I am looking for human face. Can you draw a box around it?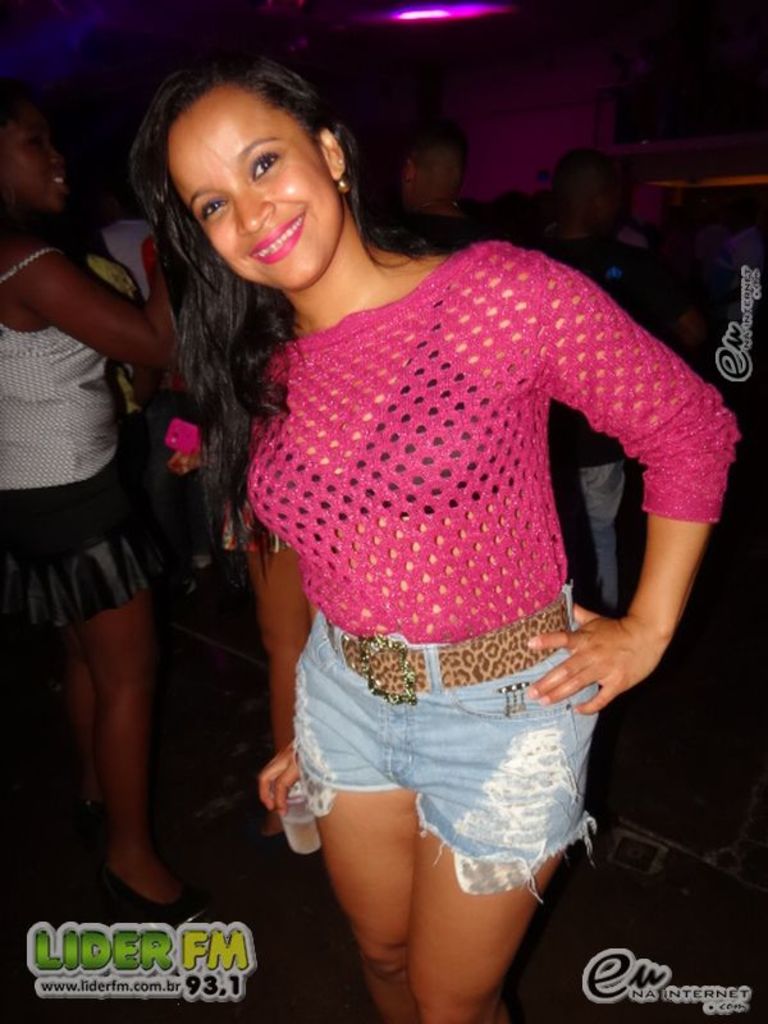
Sure, the bounding box is (left=163, top=82, right=346, bottom=289).
